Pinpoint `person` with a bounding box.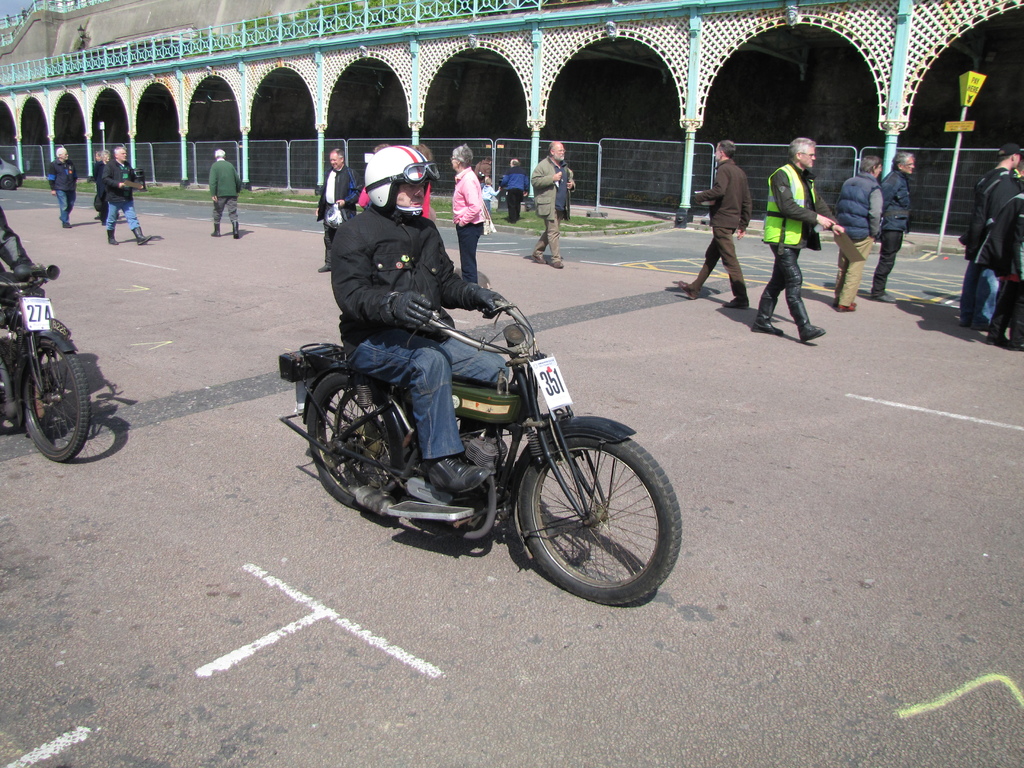
bbox=[86, 155, 115, 224].
